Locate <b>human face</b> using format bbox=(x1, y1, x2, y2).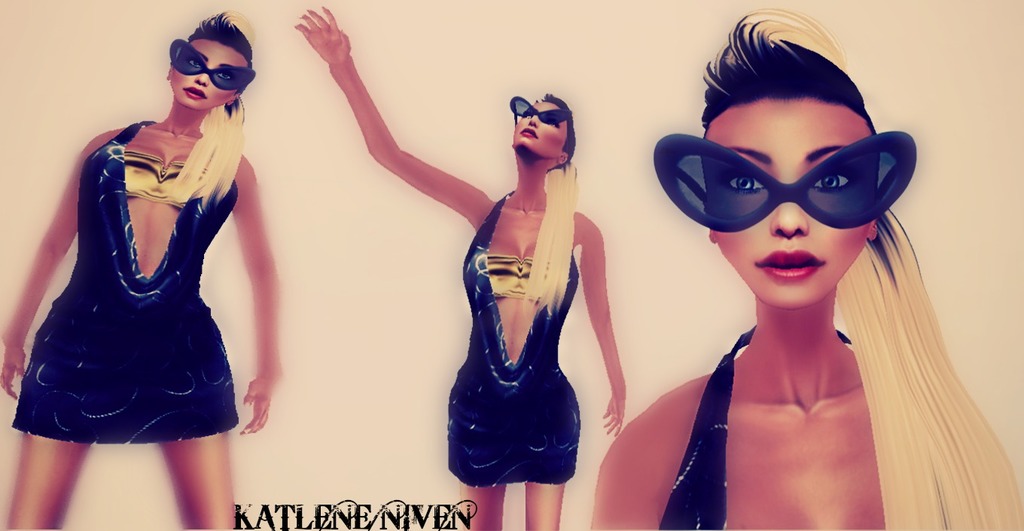
bbox=(514, 102, 562, 158).
